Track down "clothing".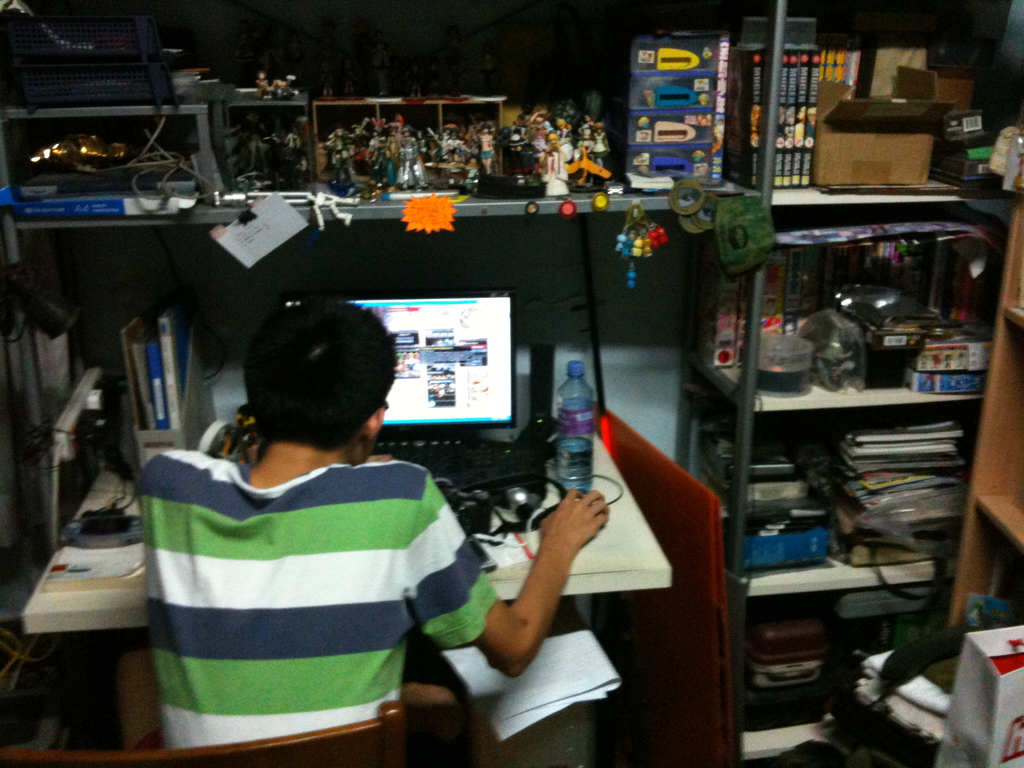
Tracked to box(128, 402, 470, 766).
